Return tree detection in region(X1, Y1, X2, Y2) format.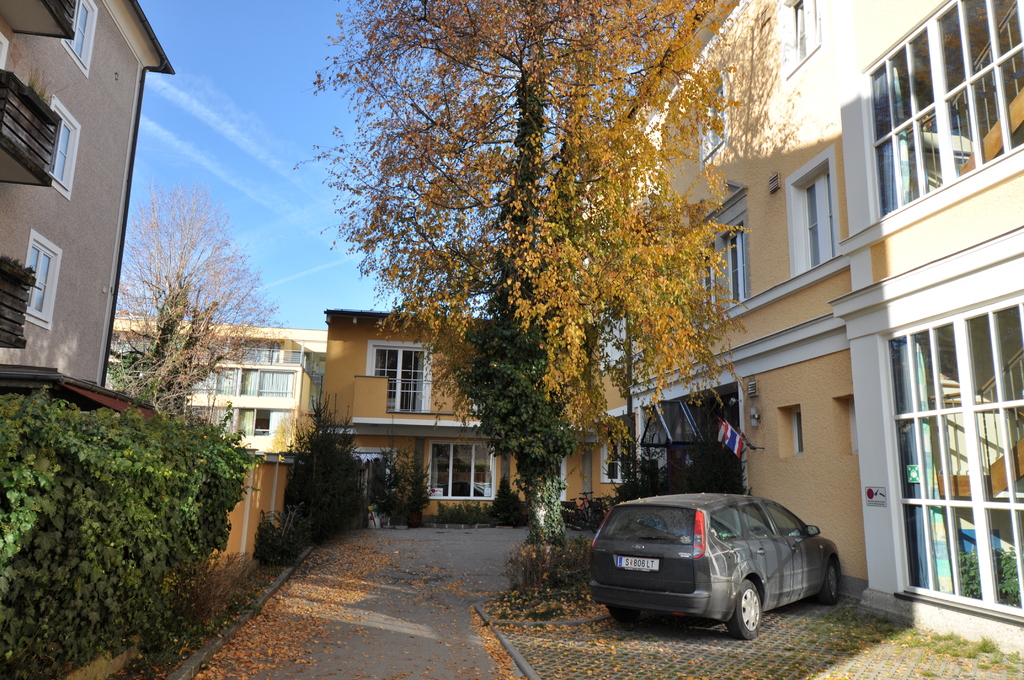
region(109, 176, 282, 409).
